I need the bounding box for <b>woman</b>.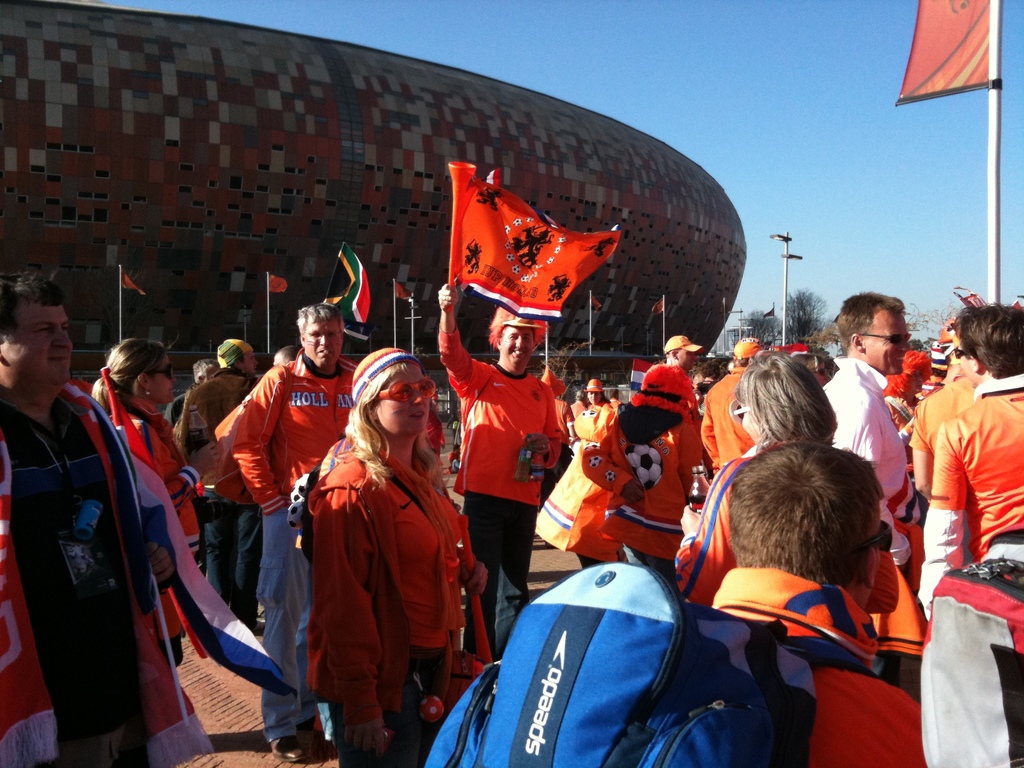
Here it is: (left=567, top=386, right=620, bottom=479).
